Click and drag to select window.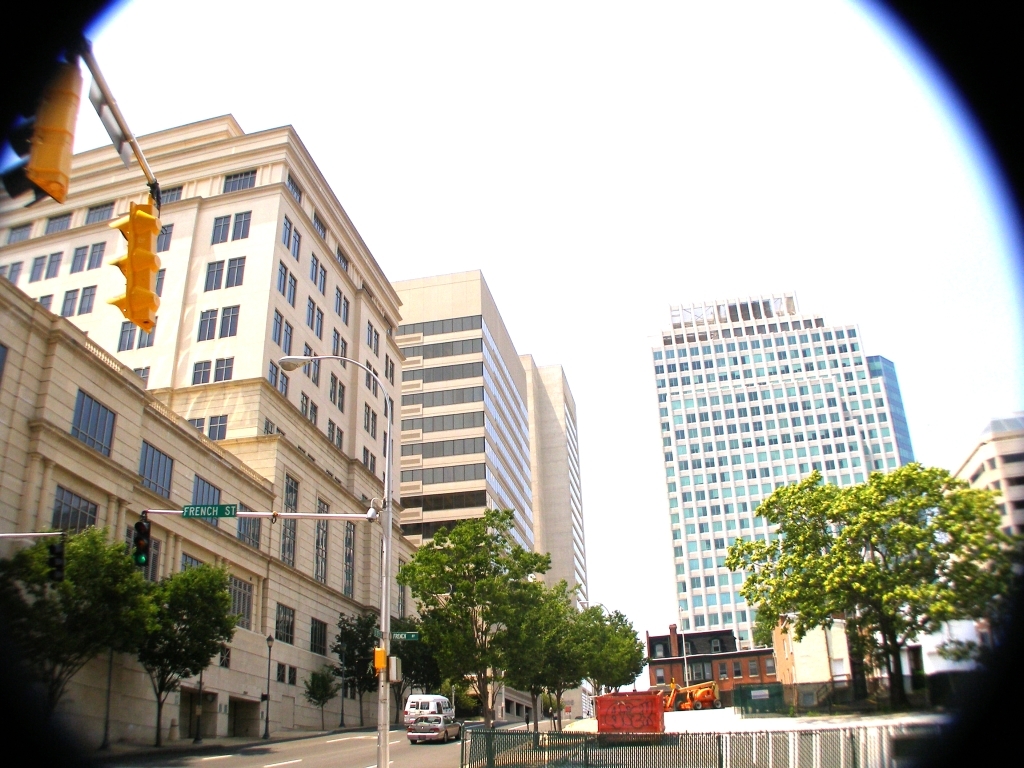
Selection: <region>420, 693, 436, 711</region>.
